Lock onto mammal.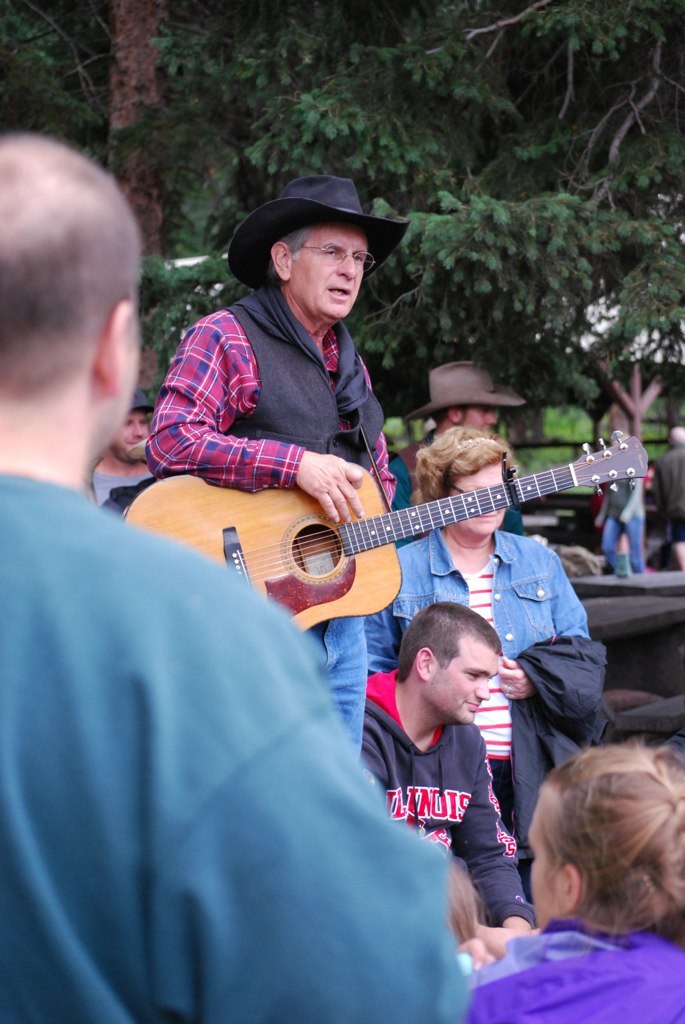
Locked: region(145, 173, 393, 774).
